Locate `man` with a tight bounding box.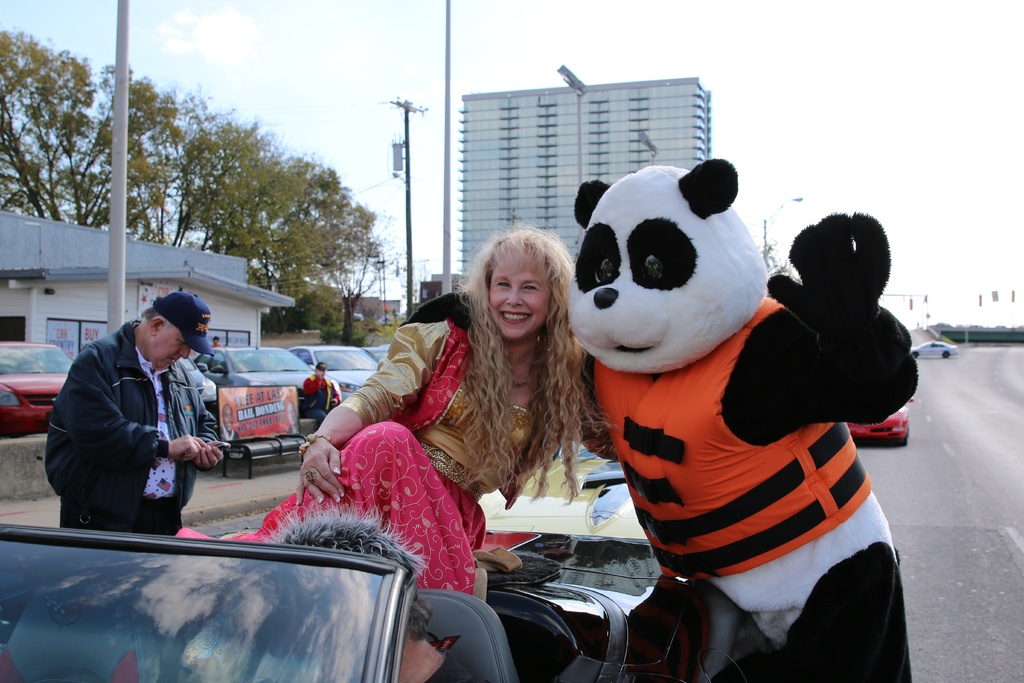
bbox(301, 361, 345, 425).
